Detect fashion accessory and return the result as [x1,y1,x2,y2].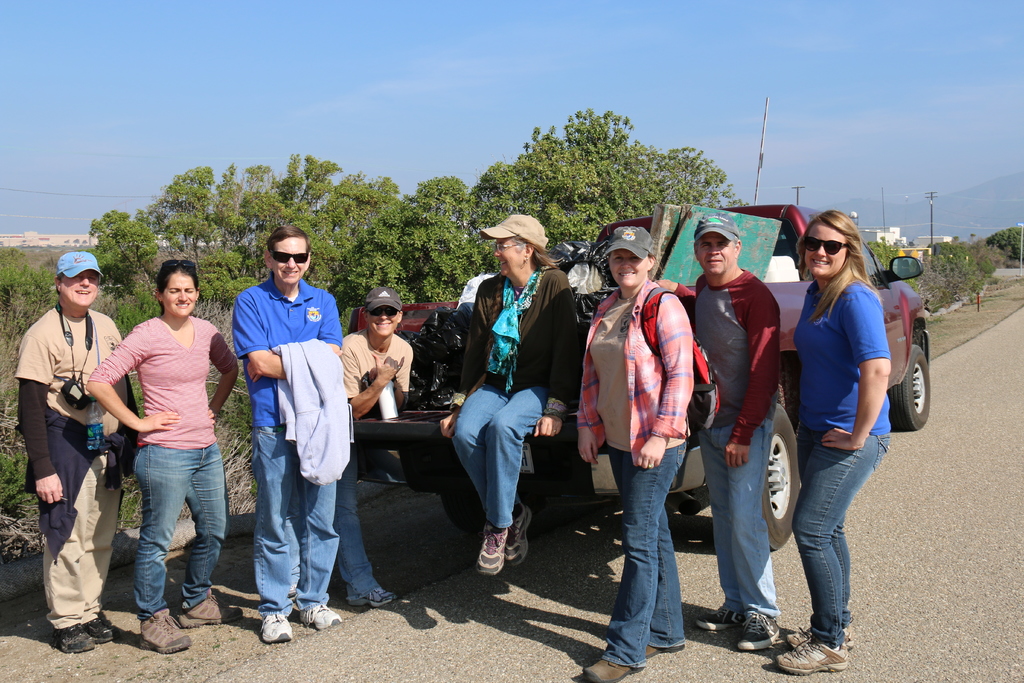
[365,287,403,312].
